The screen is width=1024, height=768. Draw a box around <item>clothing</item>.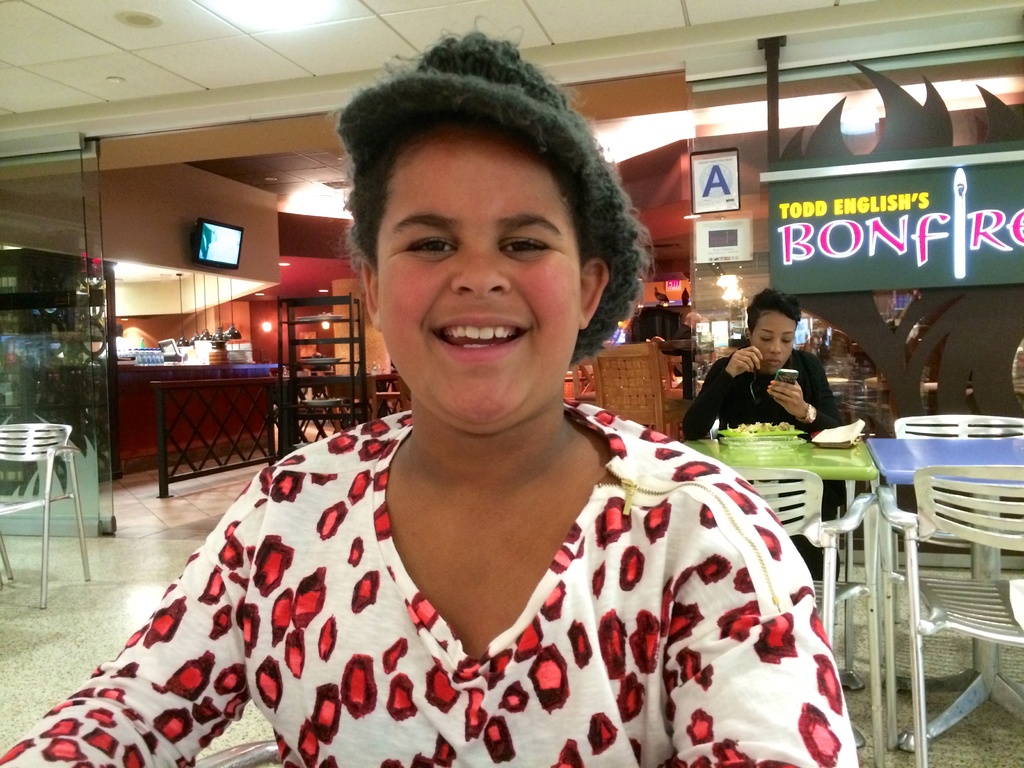
BBox(680, 339, 844, 581).
